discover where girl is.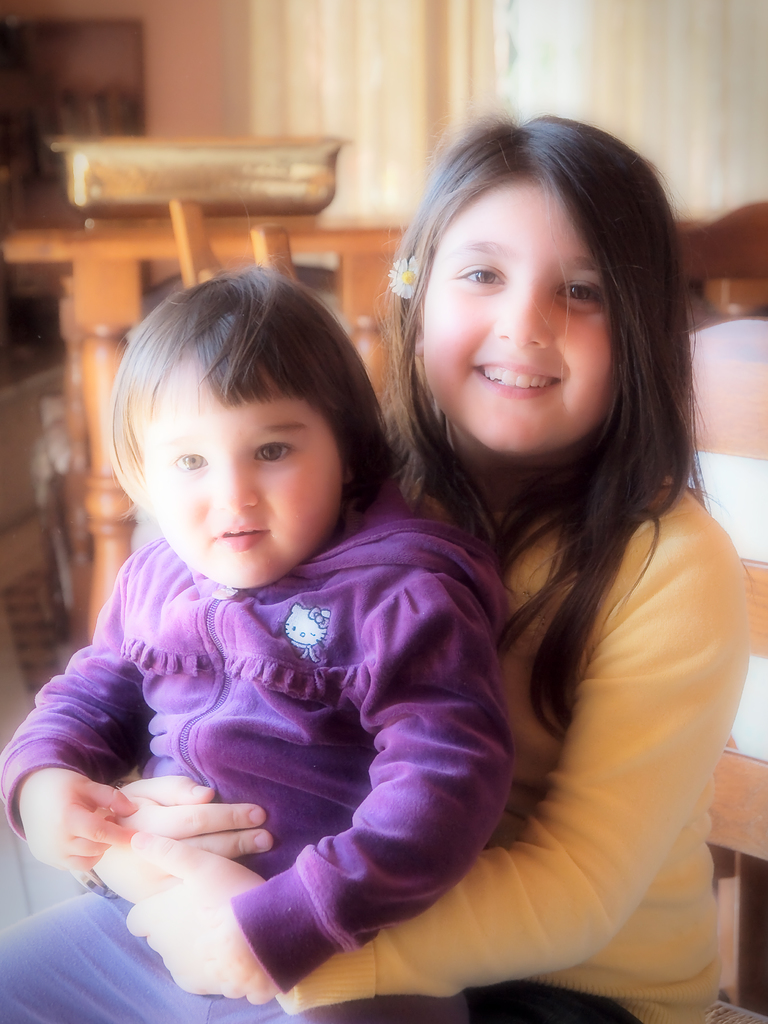
Discovered at bbox=(1, 113, 747, 1023).
